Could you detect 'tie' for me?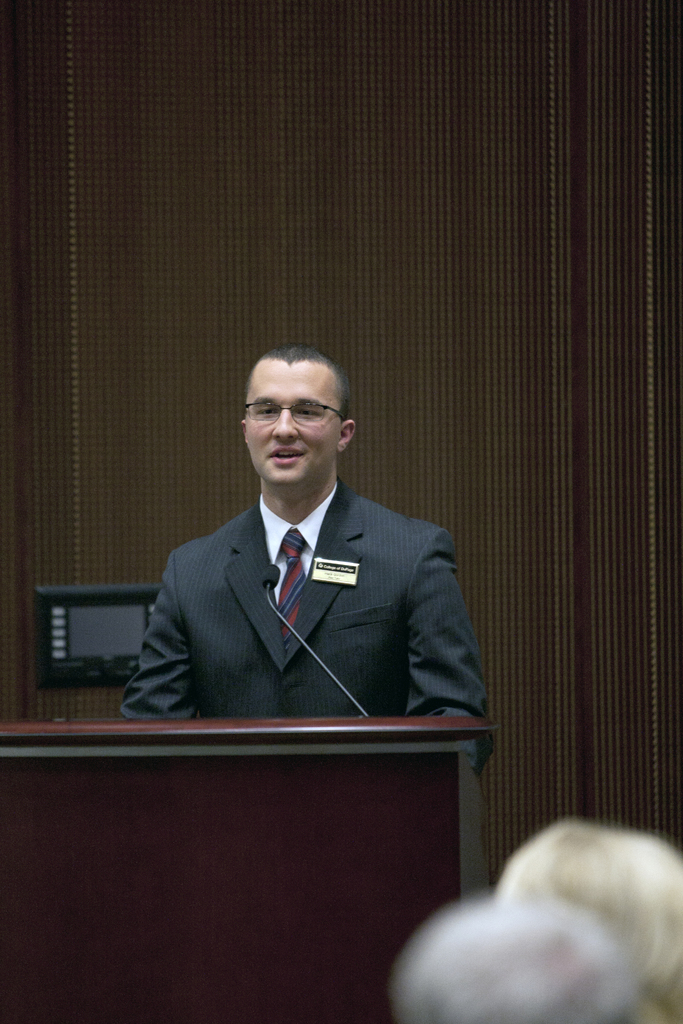
Detection result: {"left": 274, "top": 529, "right": 309, "bottom": 641}.
